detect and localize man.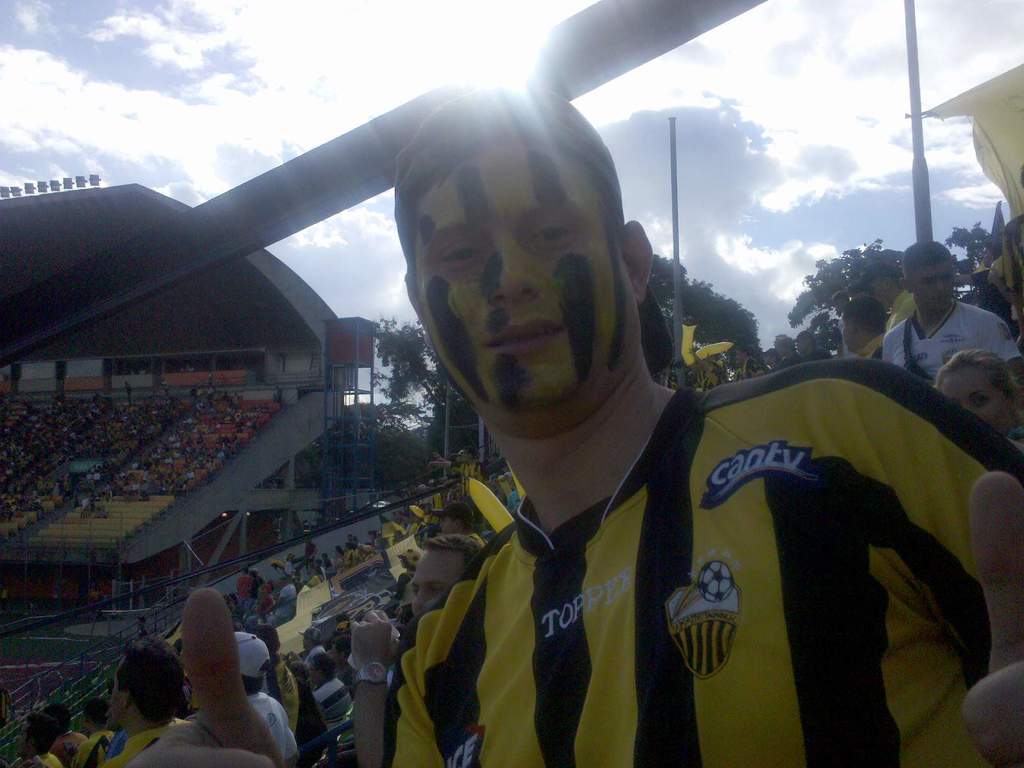
Localized at BBox(778, 336, 810, 366).
